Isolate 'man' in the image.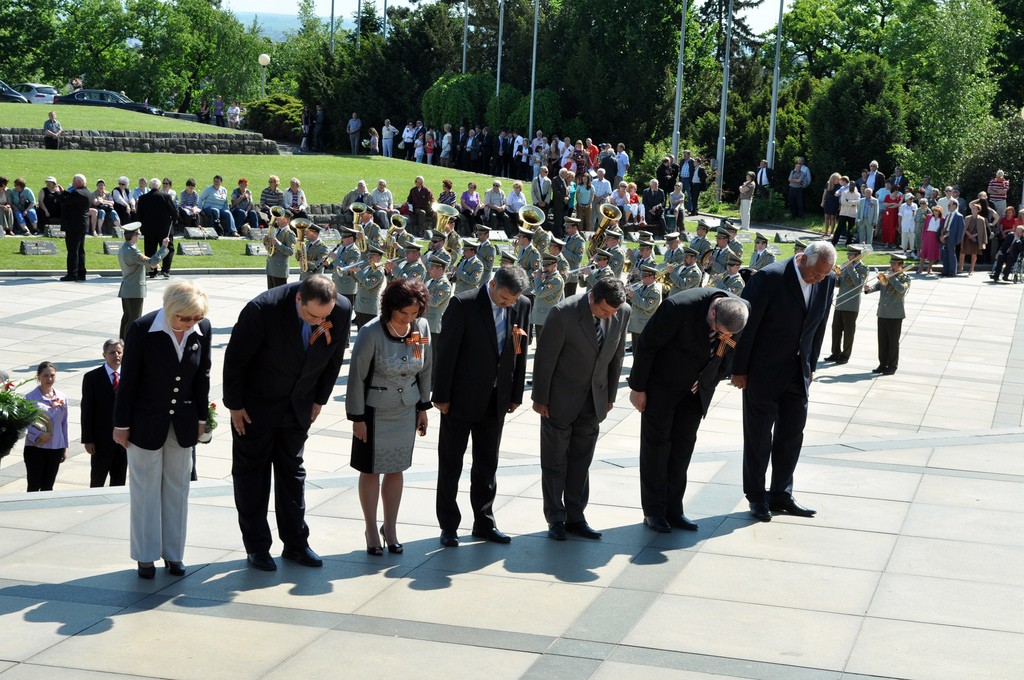
Isolated region: region(132, 178, 180, 278).
